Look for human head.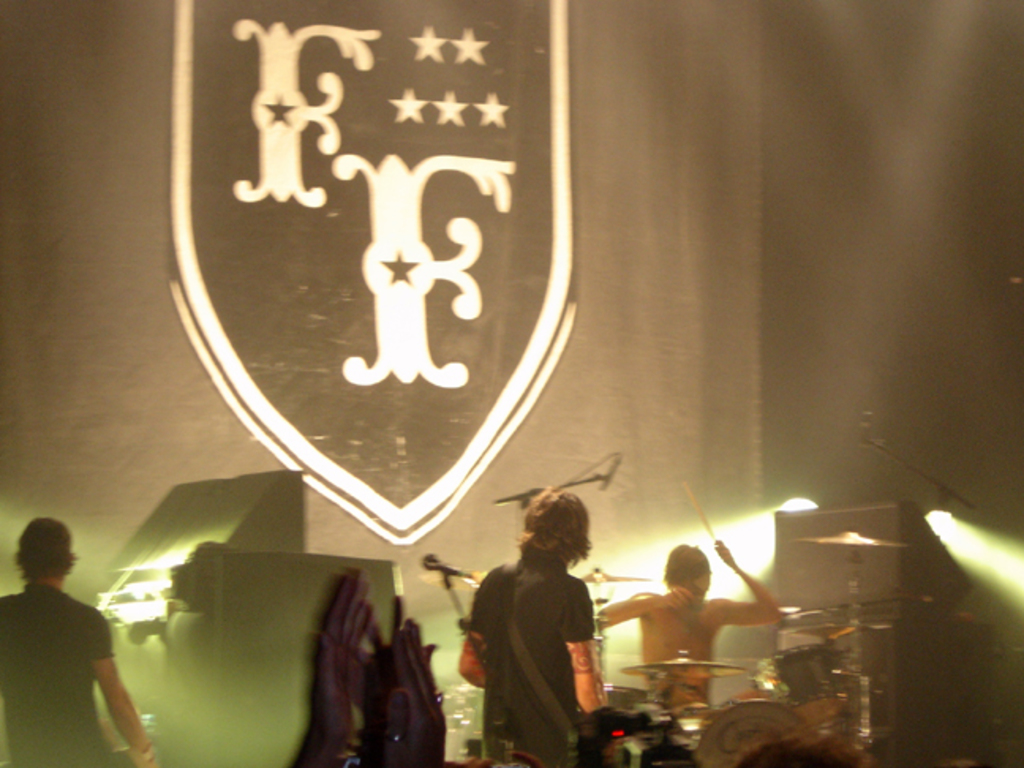
Found: (left=518, top=491, right=589, bottom=572).
